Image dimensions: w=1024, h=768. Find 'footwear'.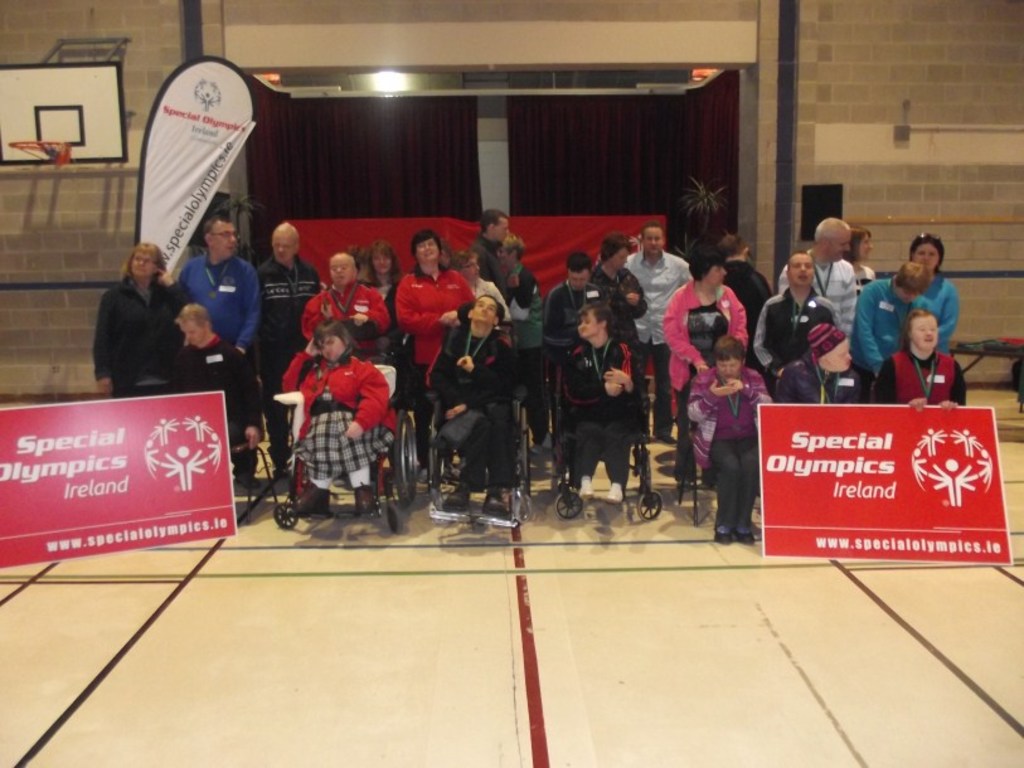
select_region(734, 525, 754, 543).
